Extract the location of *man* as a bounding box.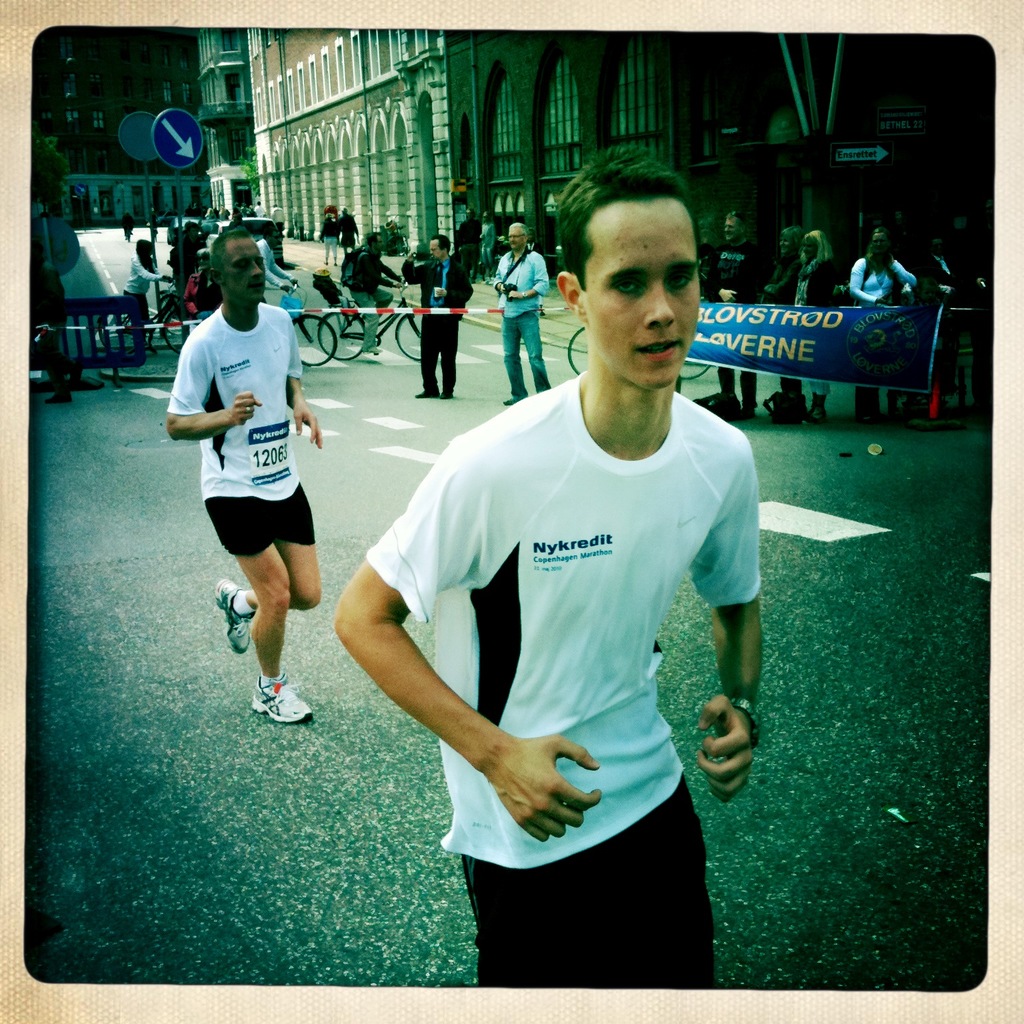
x1=702, y1=211, x2=762, y2=417.
